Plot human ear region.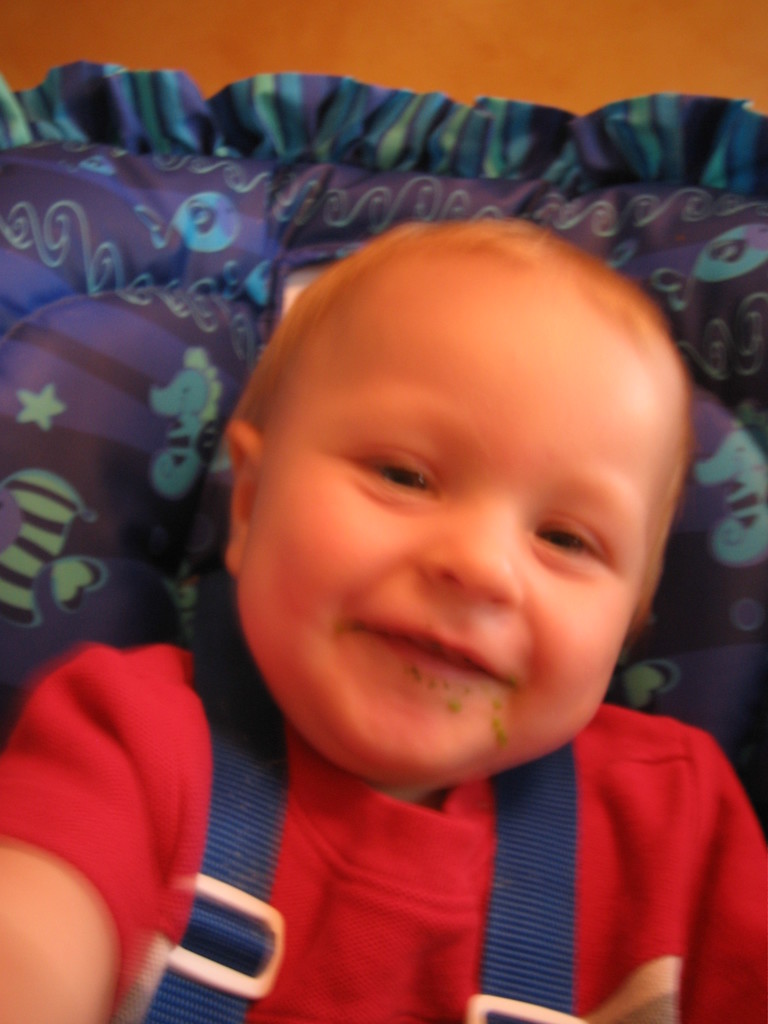
Plotted at 222, 422, 259, 579.
